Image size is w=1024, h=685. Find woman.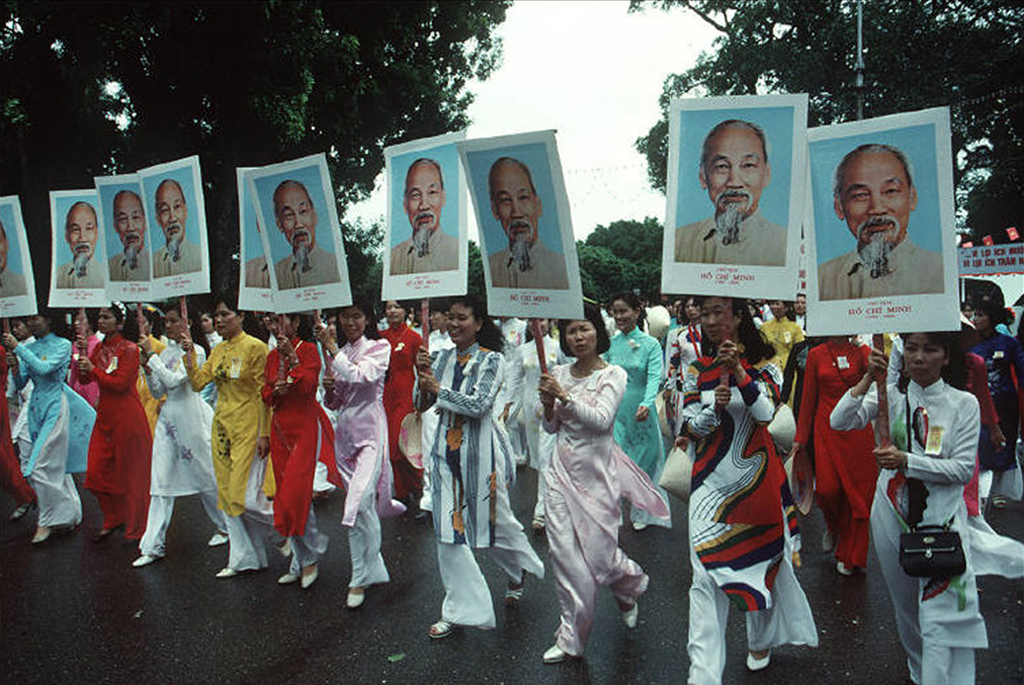
688, 295, 815, 684.
